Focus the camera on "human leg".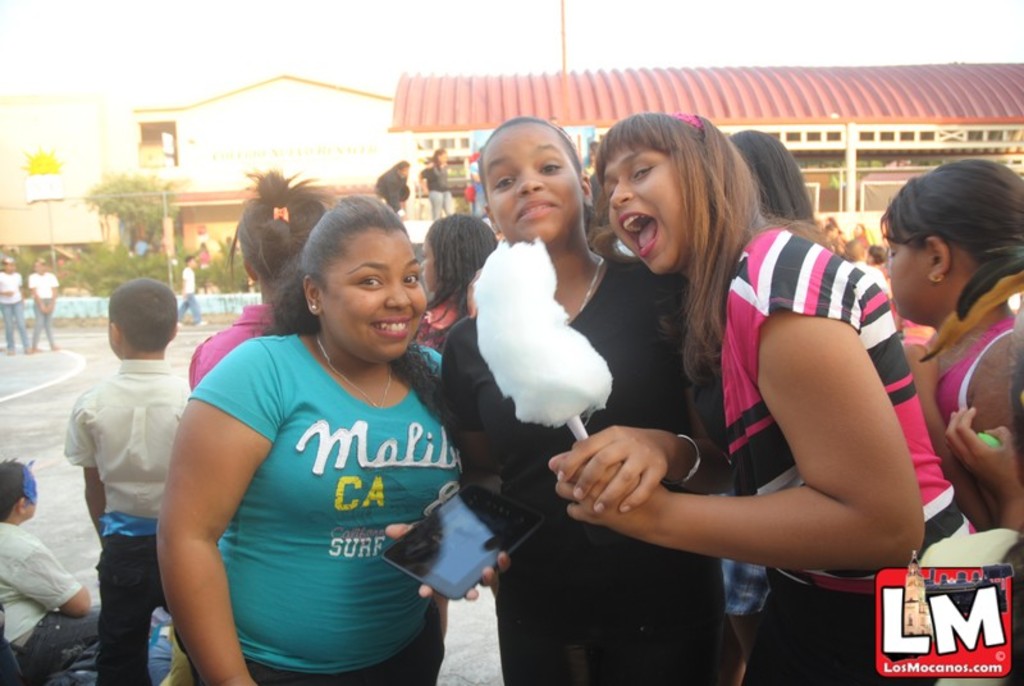
Focus region: x1=147, y1=531, x2=201, y2=678.
